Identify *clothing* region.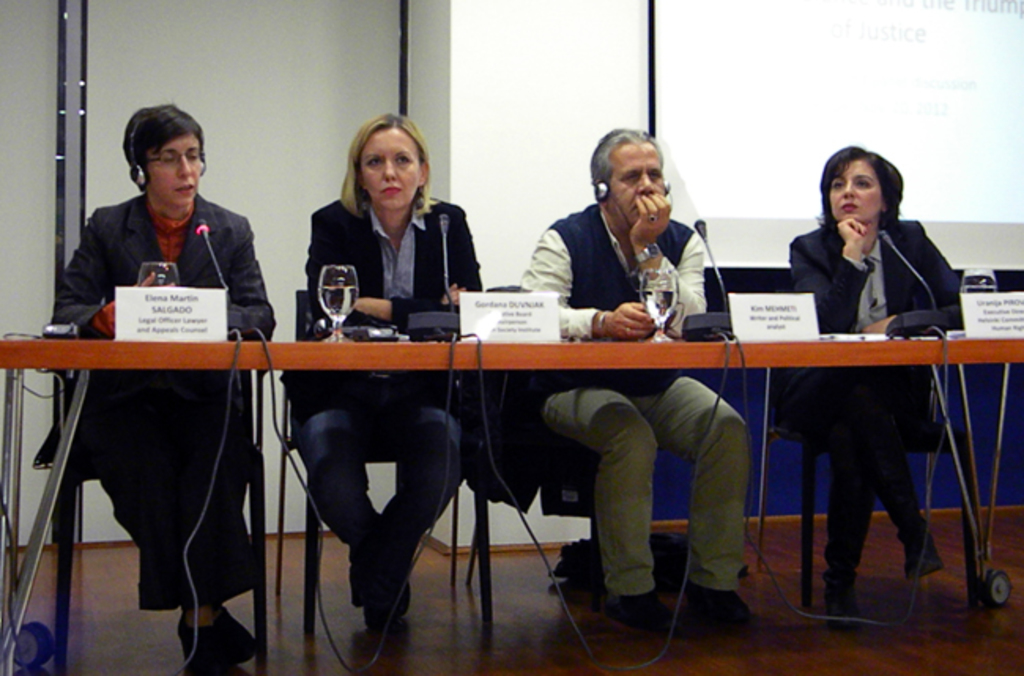
Region: (left=288, top=194, right=485, bottom=578).
